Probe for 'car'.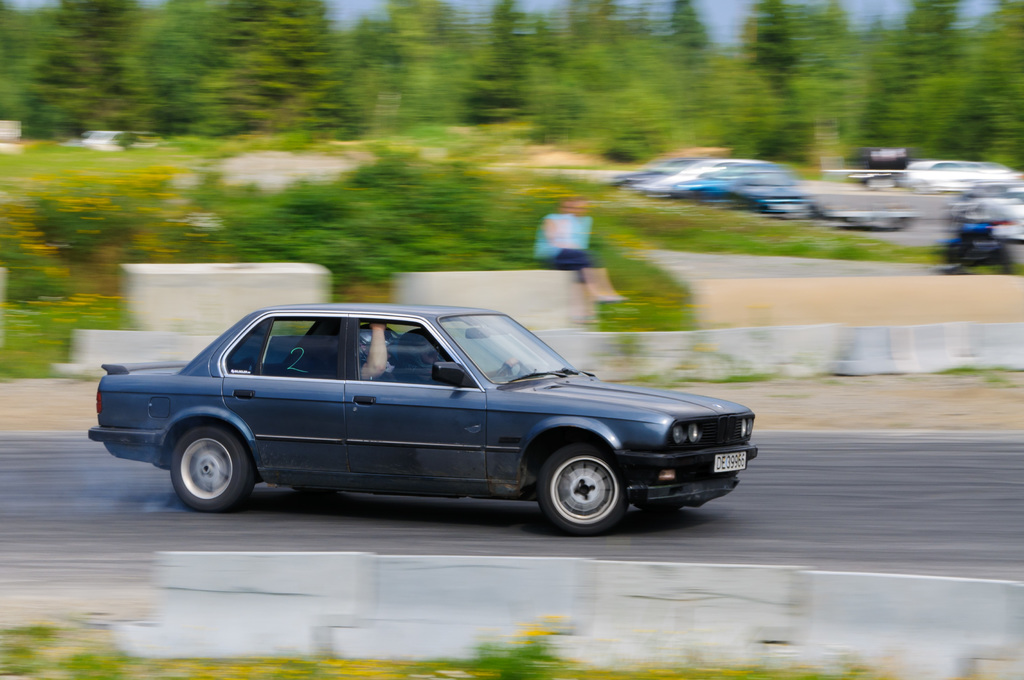
Probe result: <box>88,300,758,537</box>.
